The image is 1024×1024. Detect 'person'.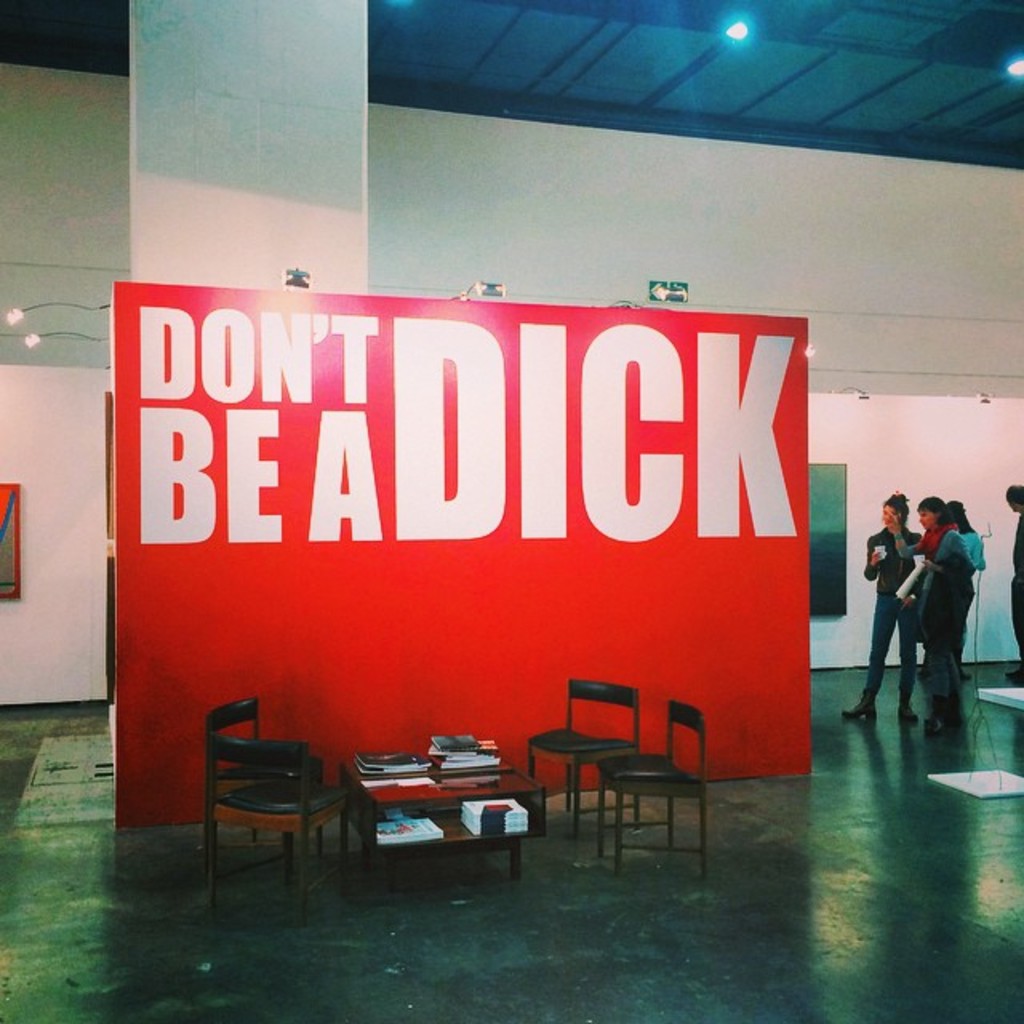
Detection: crop(925, 499, 979, 741).
